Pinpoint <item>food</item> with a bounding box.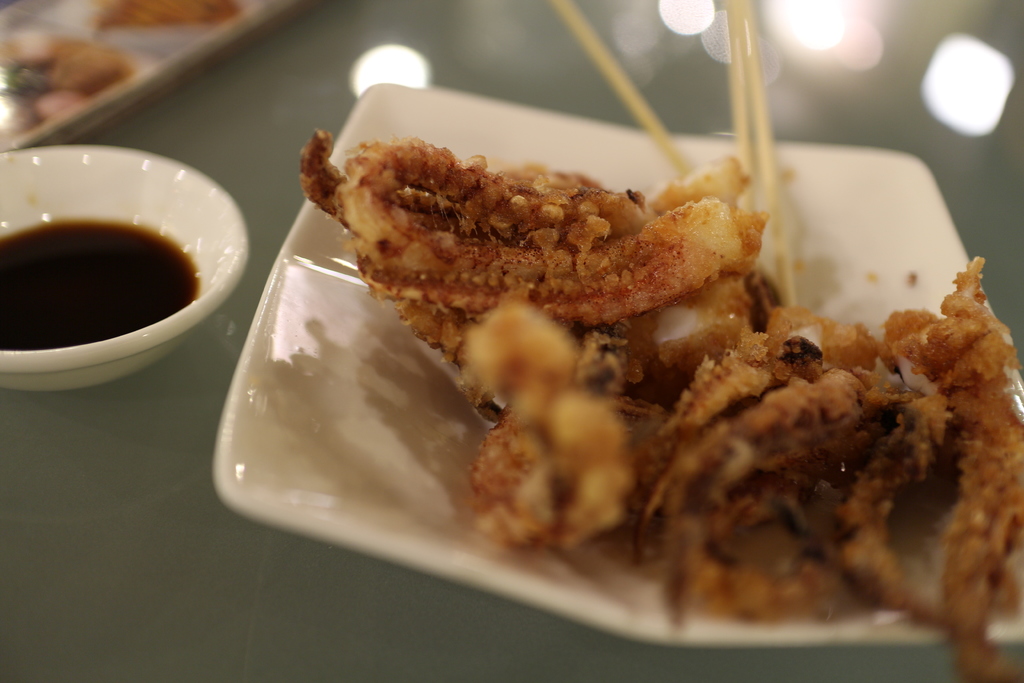
left=0, top=35, right=132, bottom=137.
